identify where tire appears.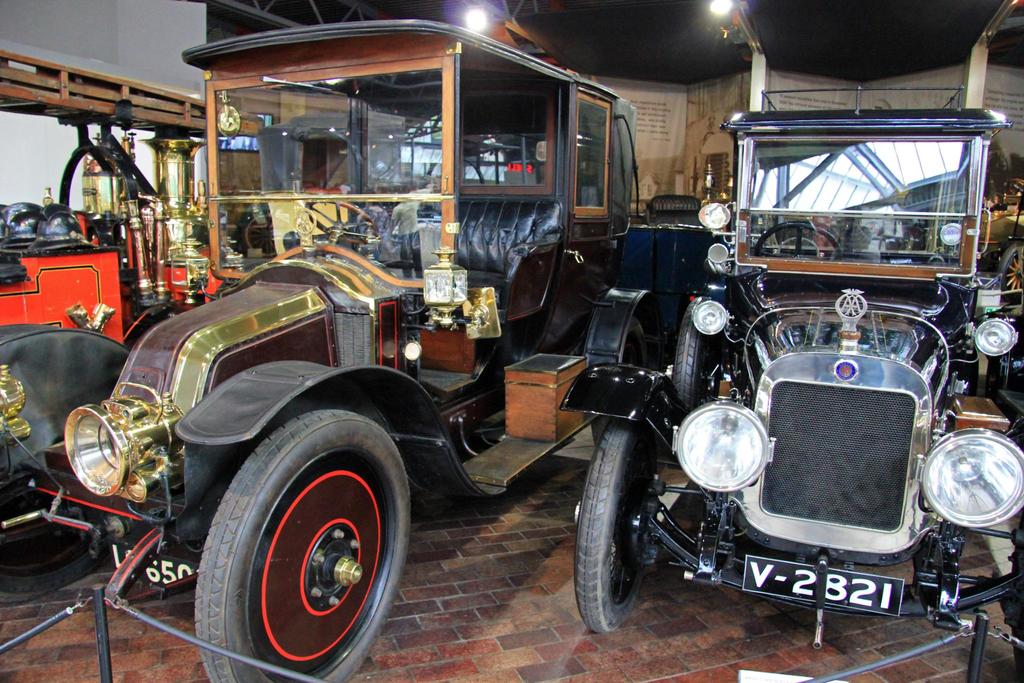
Appears at <bbox>1011, 517, 1023, 679</bbox>.
